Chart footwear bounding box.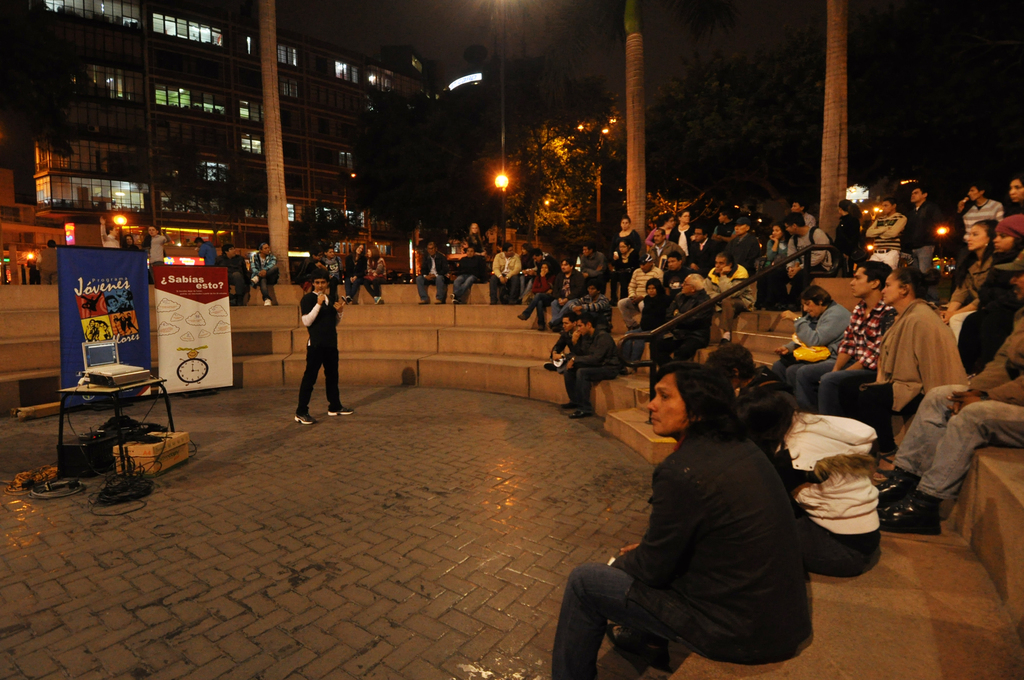
Charted: box=[326, 404, 354, 419].
